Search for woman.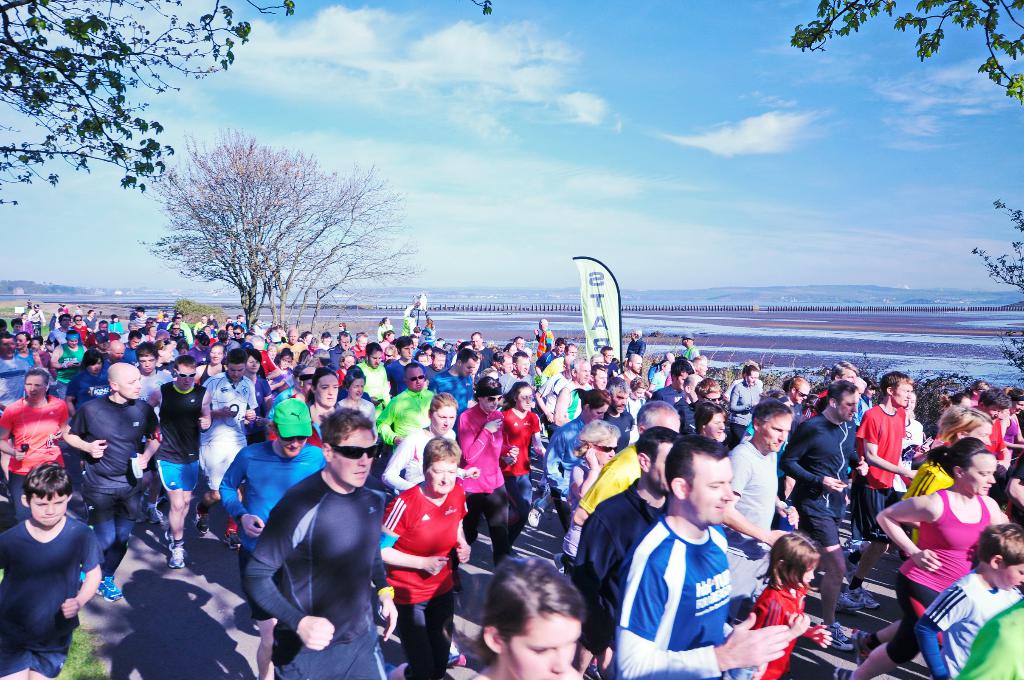
Found at 893 394 934 503.
